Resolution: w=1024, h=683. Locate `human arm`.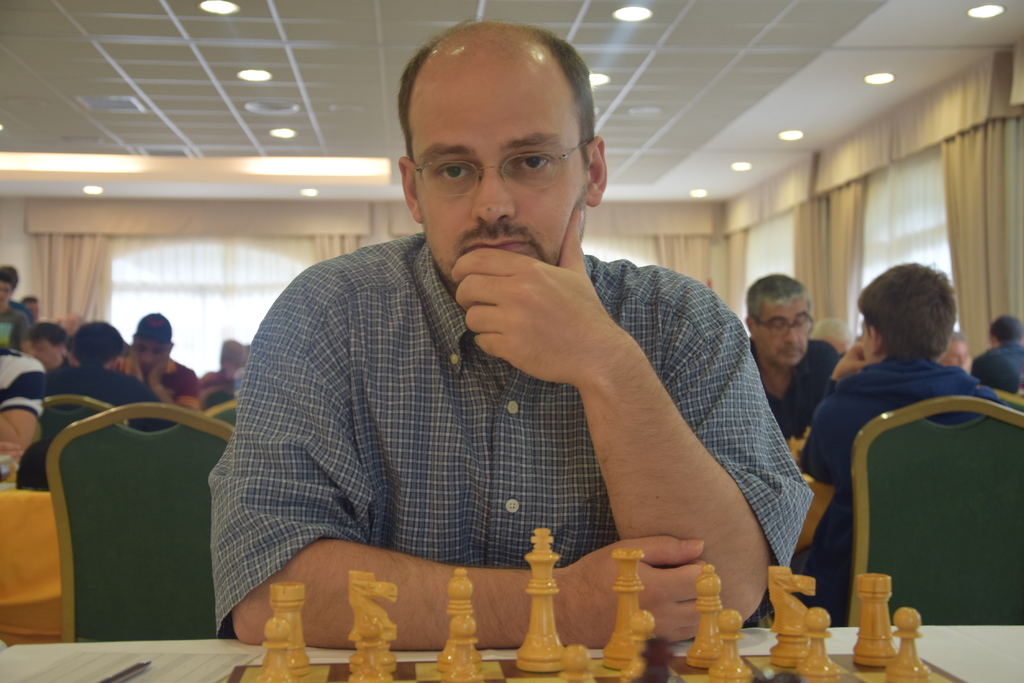
201, 372, 227, 405.
